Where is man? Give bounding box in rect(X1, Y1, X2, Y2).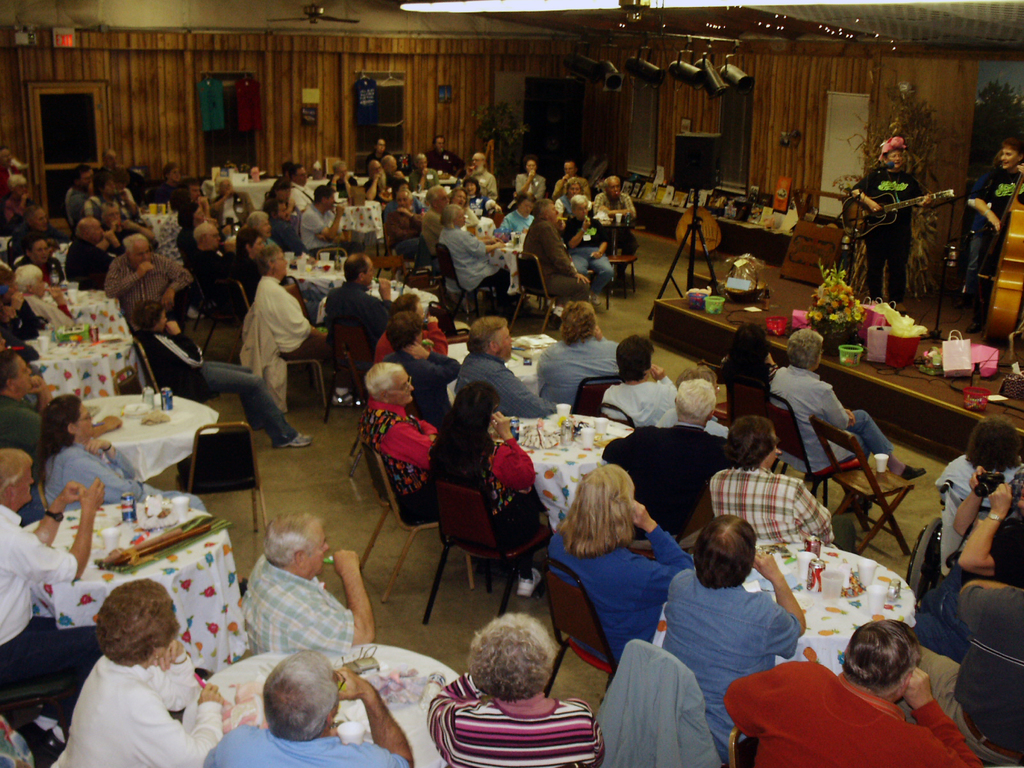
rect(422, 188, 452, 266).
